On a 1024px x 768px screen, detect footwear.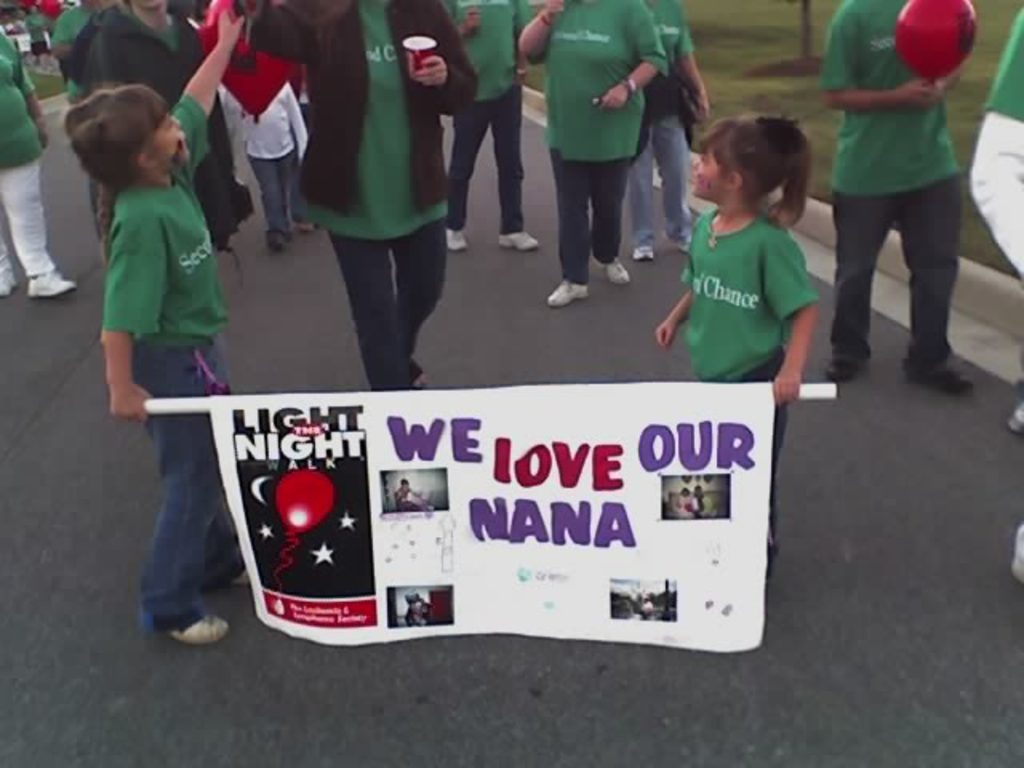
(819,350,882,389).
